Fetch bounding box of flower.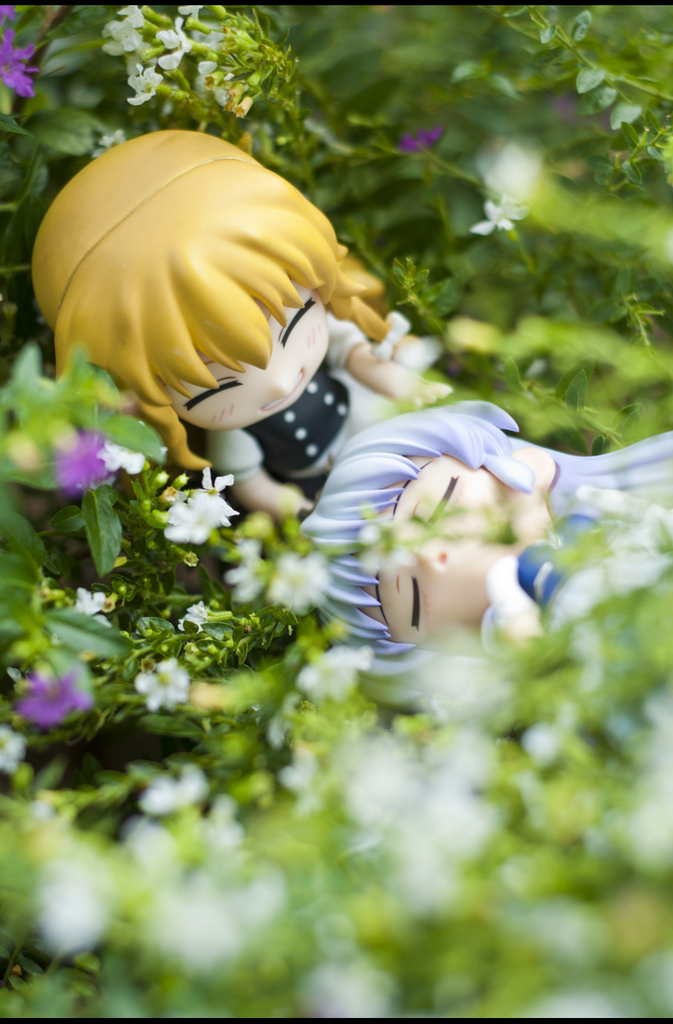
Bbox: left=463, top=192, right=532, bottom=231.
